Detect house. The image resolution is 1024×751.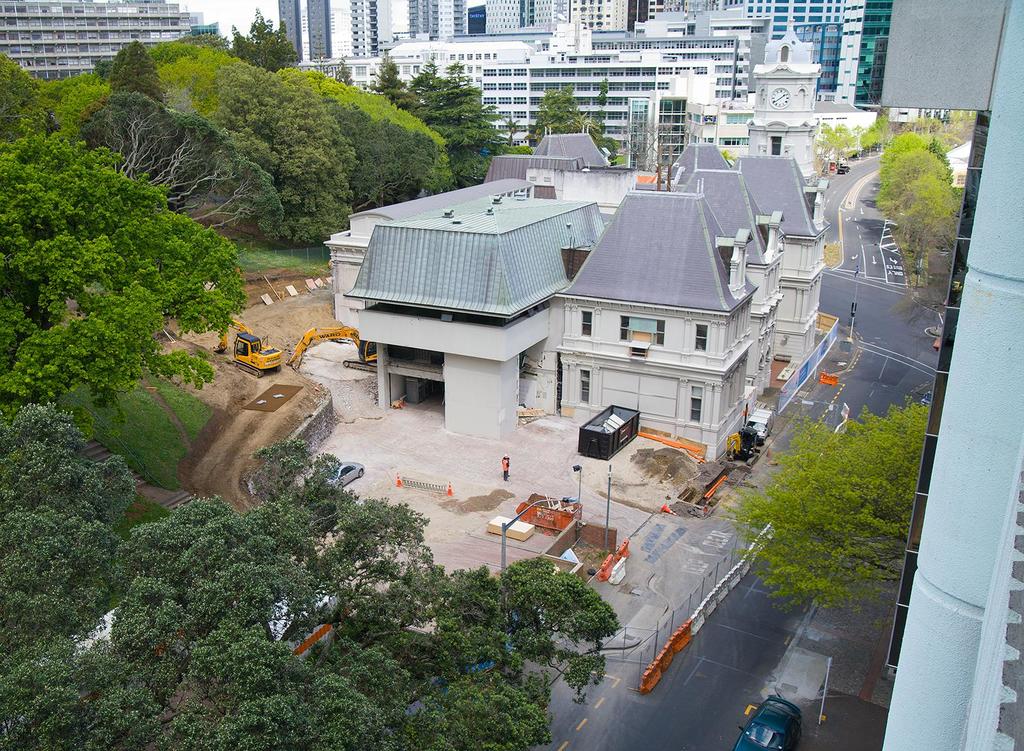
bbox(554, 179, 758, 462).
